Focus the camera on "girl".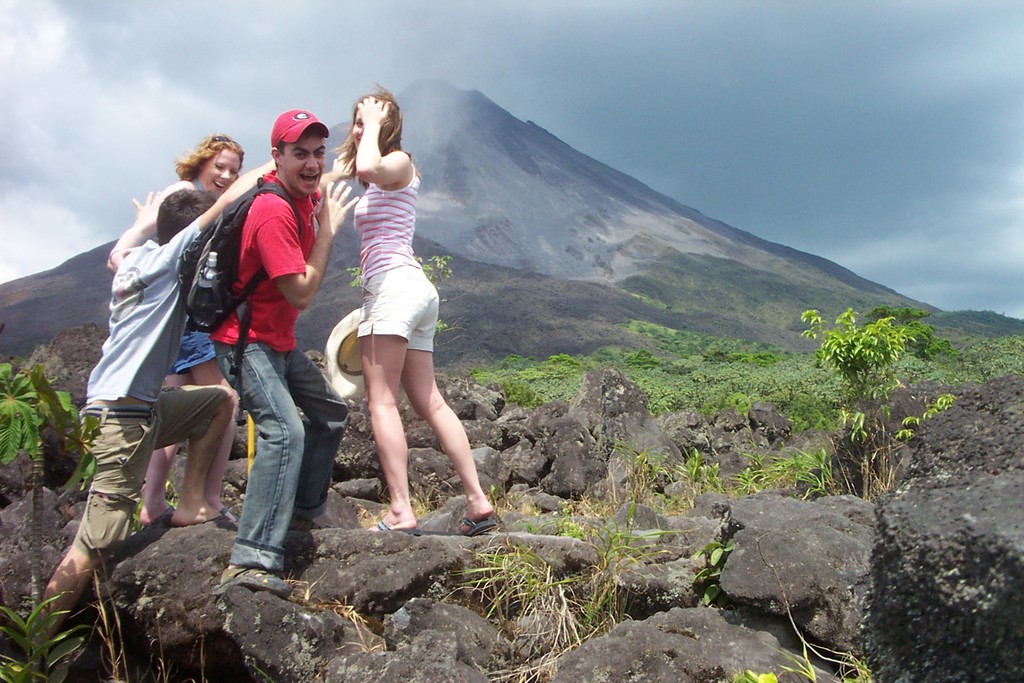
Focus region: pyautogui.locateOnScreen(326, 83, 500, 537).
